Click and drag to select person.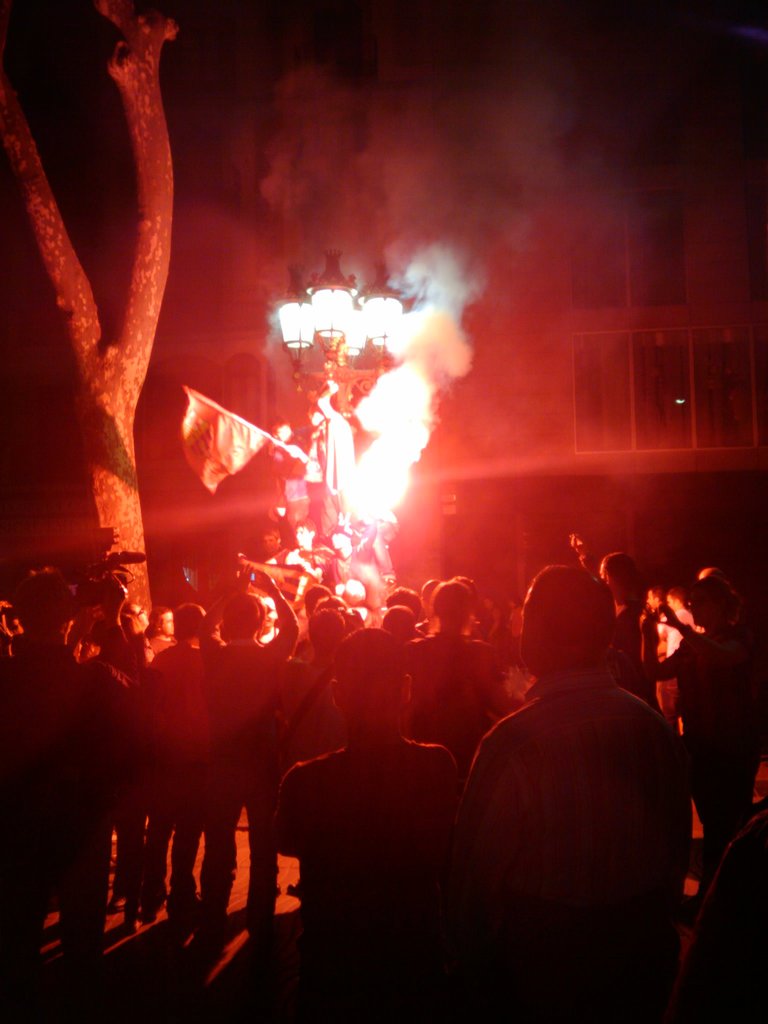
Selection: 197, 572, 290, 920.
